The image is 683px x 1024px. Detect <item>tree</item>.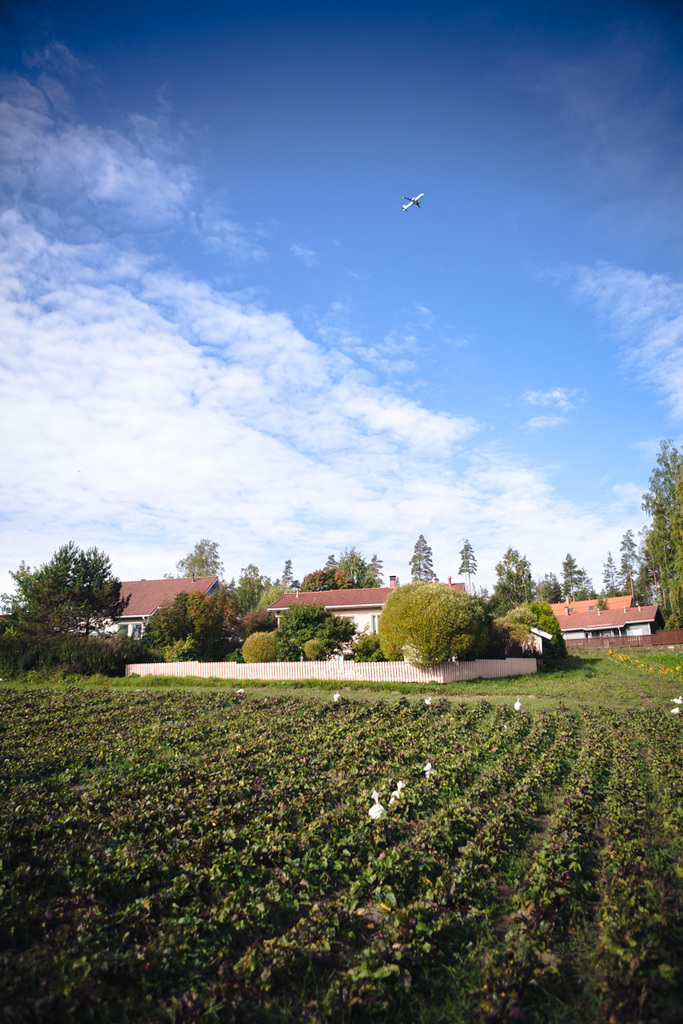
Detection: left=297, top=564, right=350, bottom=594.
